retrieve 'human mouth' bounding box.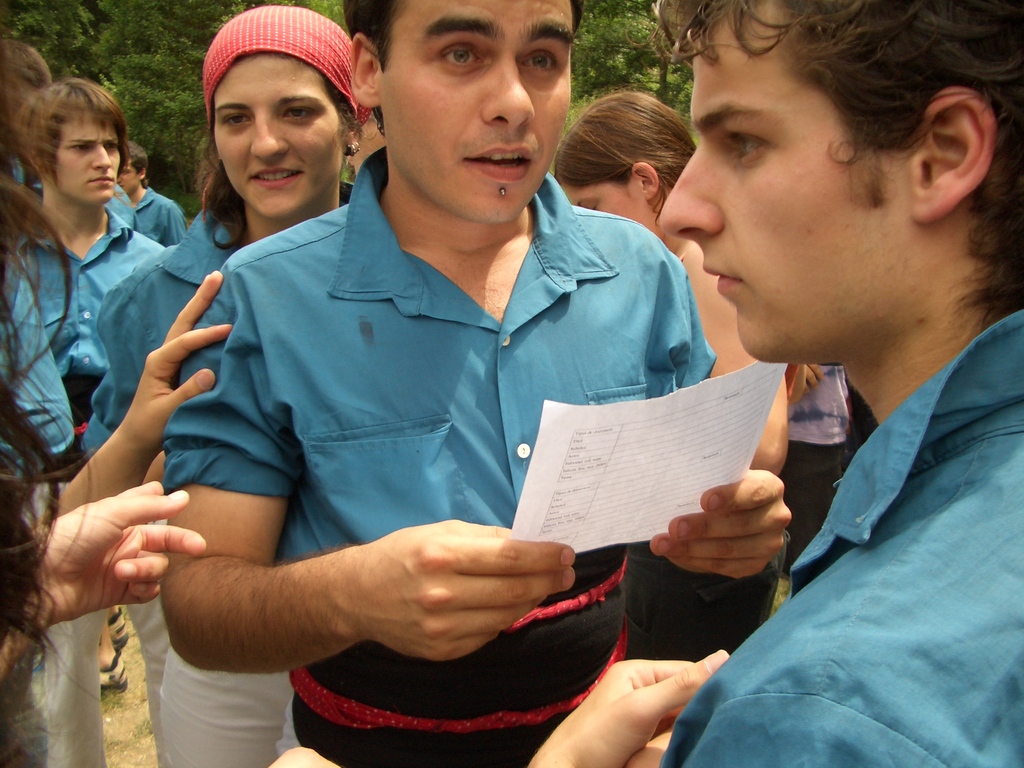
Bounding box: x1=702, y1=253, x2=743, y2=303.
